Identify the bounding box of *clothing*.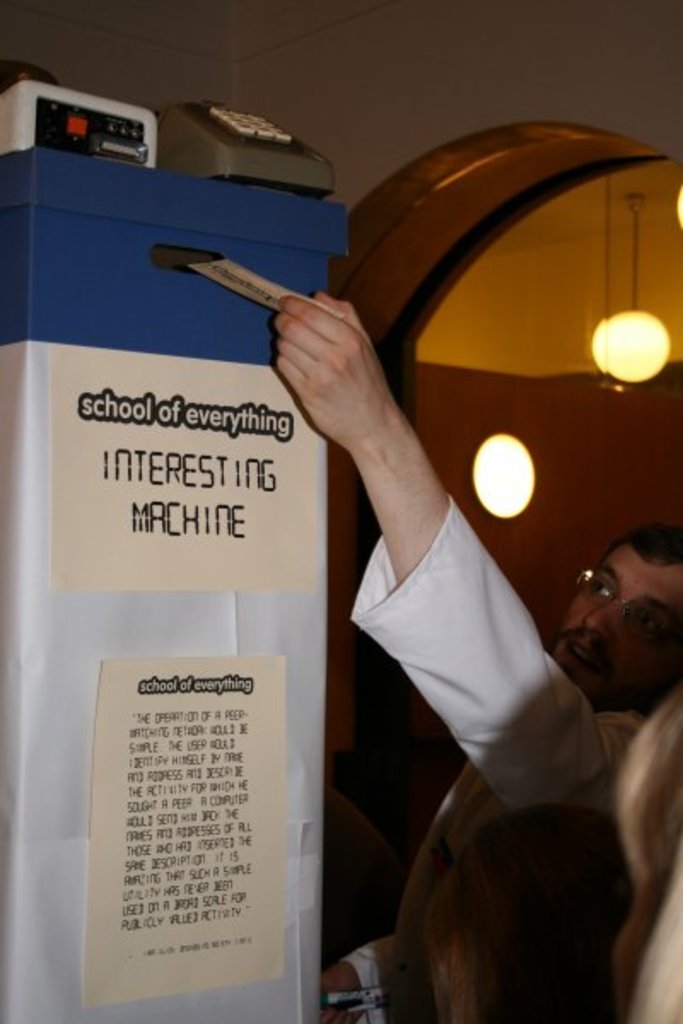
[x1=342, y1=483, x2=651, y2=1022].
